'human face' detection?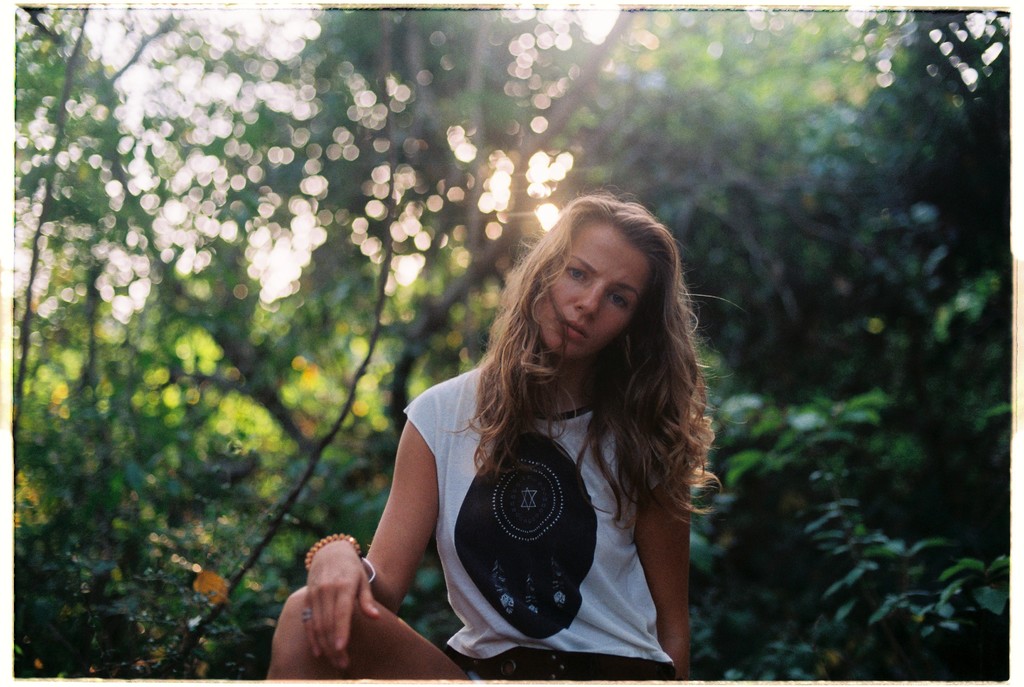
528, 212, 649, 367
